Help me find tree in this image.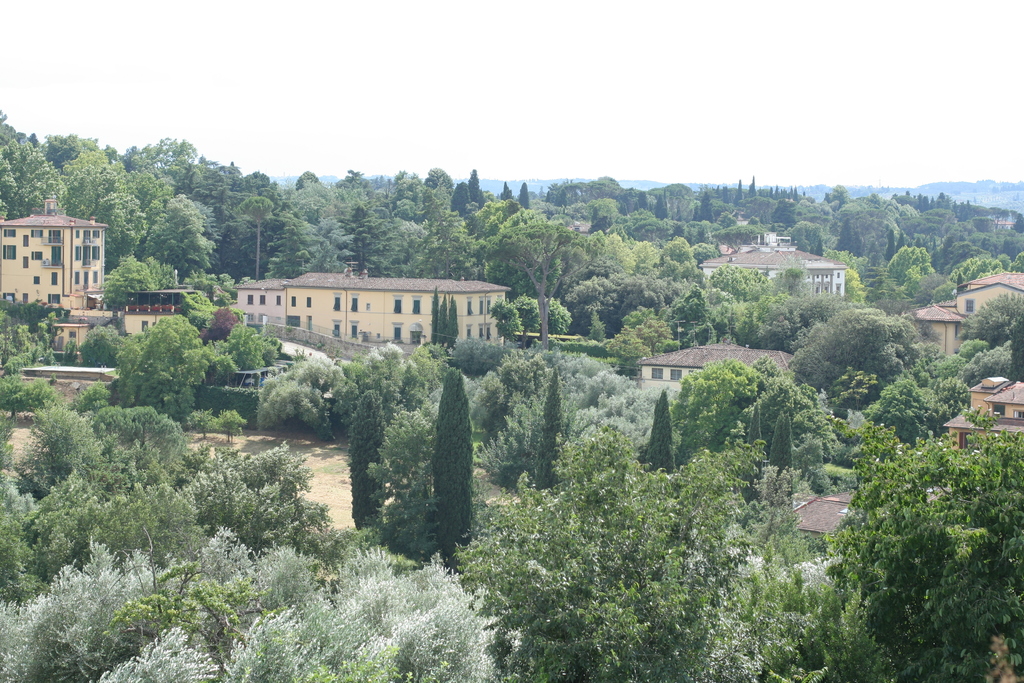
Found it: x1=912, y1=209, x2=957, y2=238.
